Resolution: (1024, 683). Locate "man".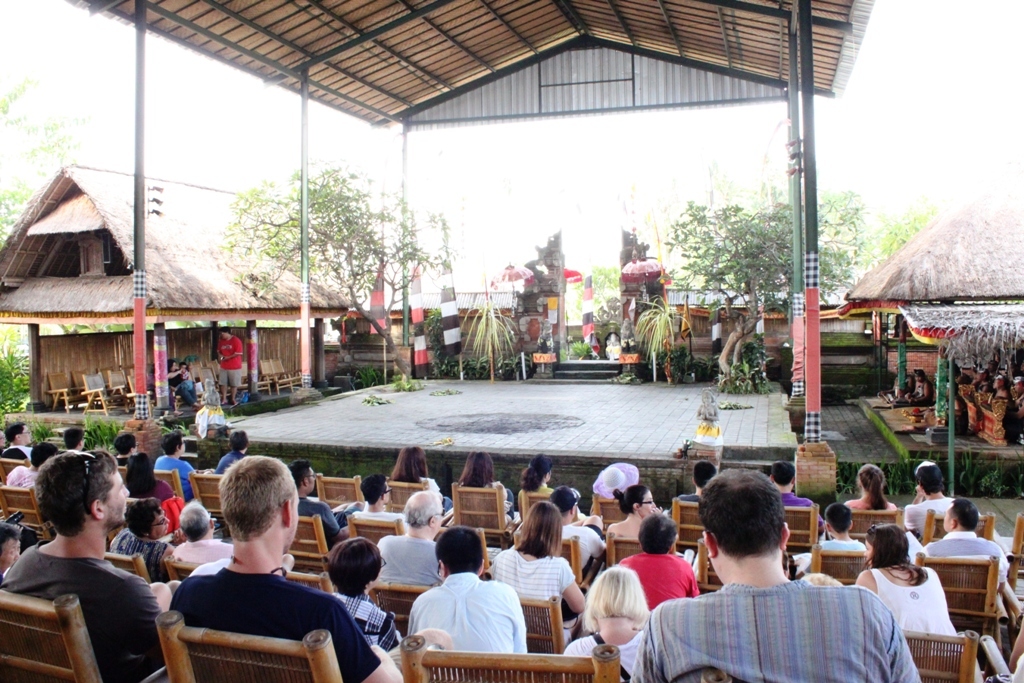
locate(547, 481, 609, 585).
